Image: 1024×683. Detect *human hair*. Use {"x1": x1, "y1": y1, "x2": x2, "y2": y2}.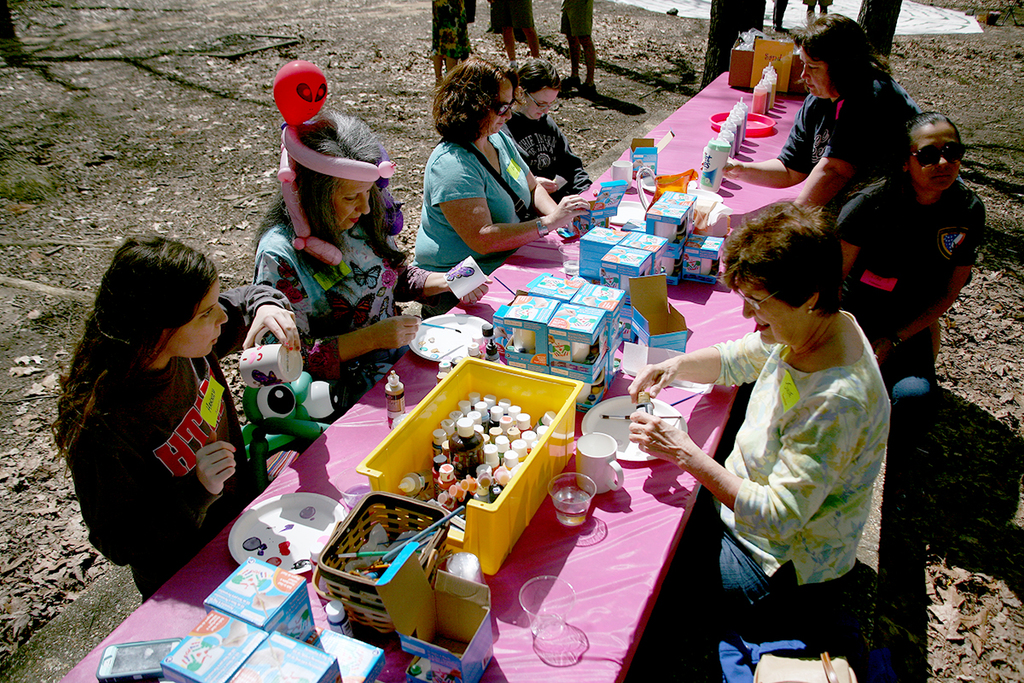
{"x1": 431, "y1": 52, "x2": 514, "y2": 157}.
